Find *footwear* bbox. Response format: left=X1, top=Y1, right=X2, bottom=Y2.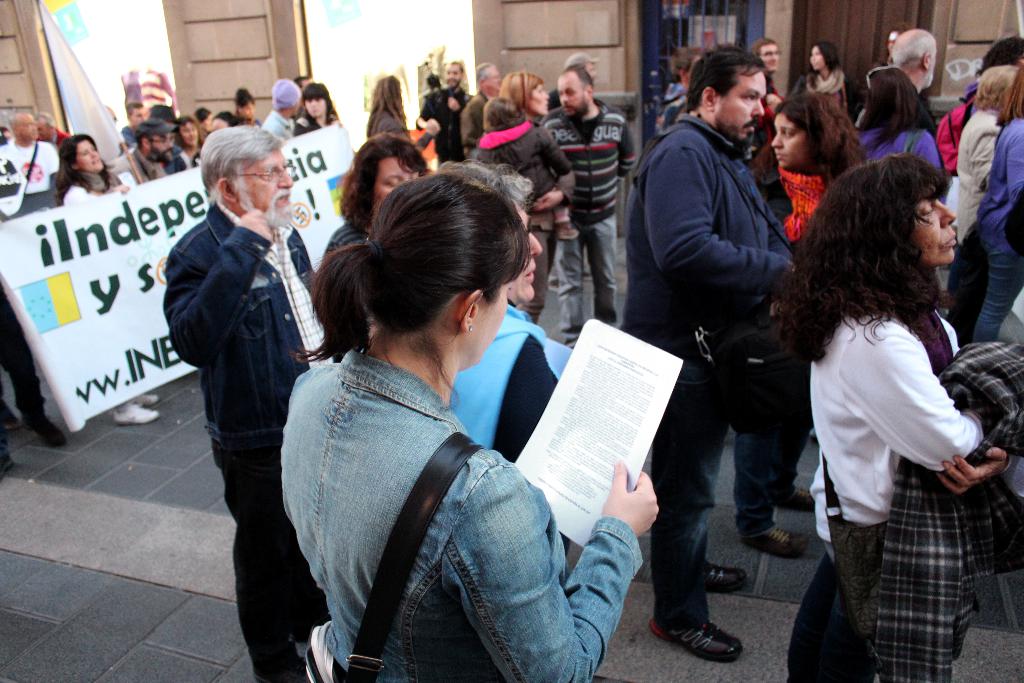
left=777, top=485, right=817, bottom=510.
